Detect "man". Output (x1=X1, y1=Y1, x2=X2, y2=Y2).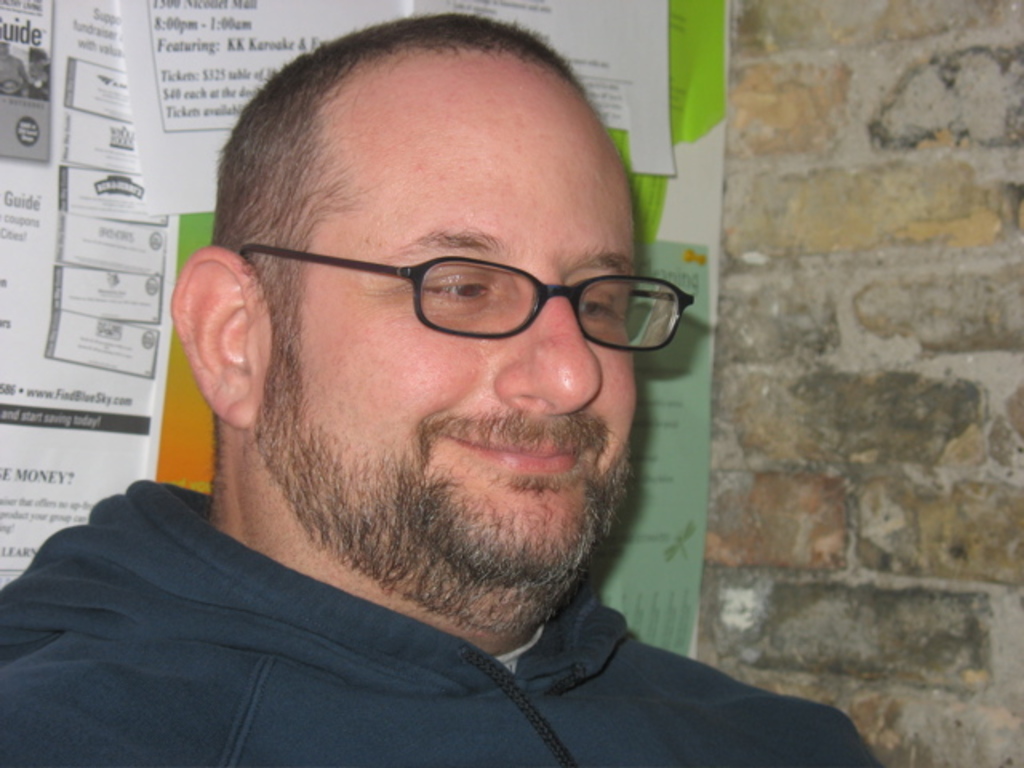
(x1=0, y1=29, x2=867, y2=767).
